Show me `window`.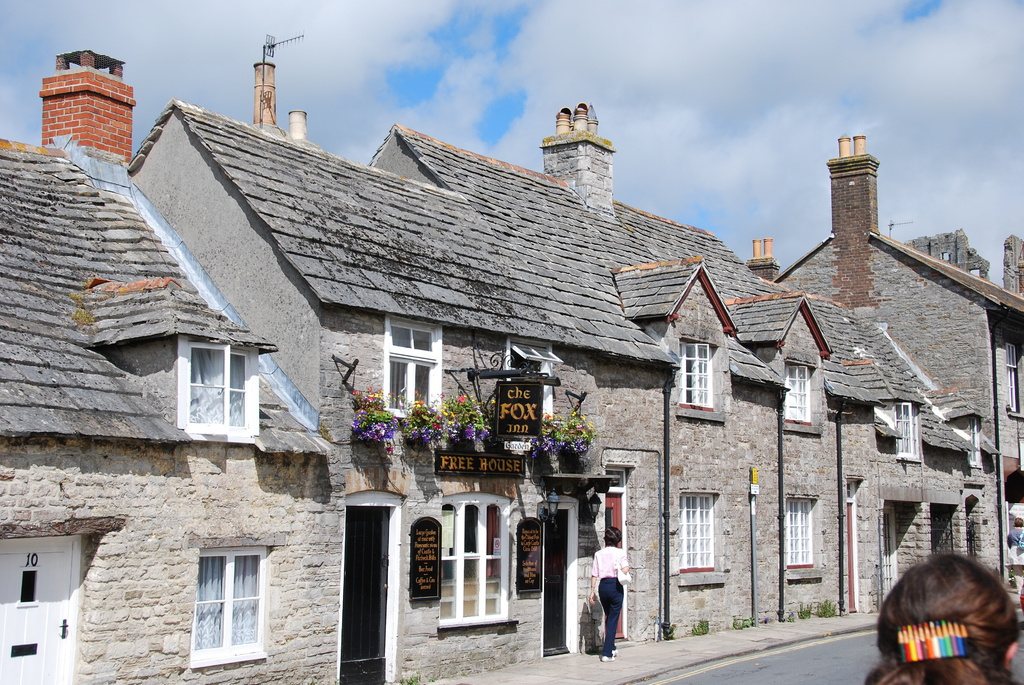
`window` is here: region(994, 333, 1023, 414).
